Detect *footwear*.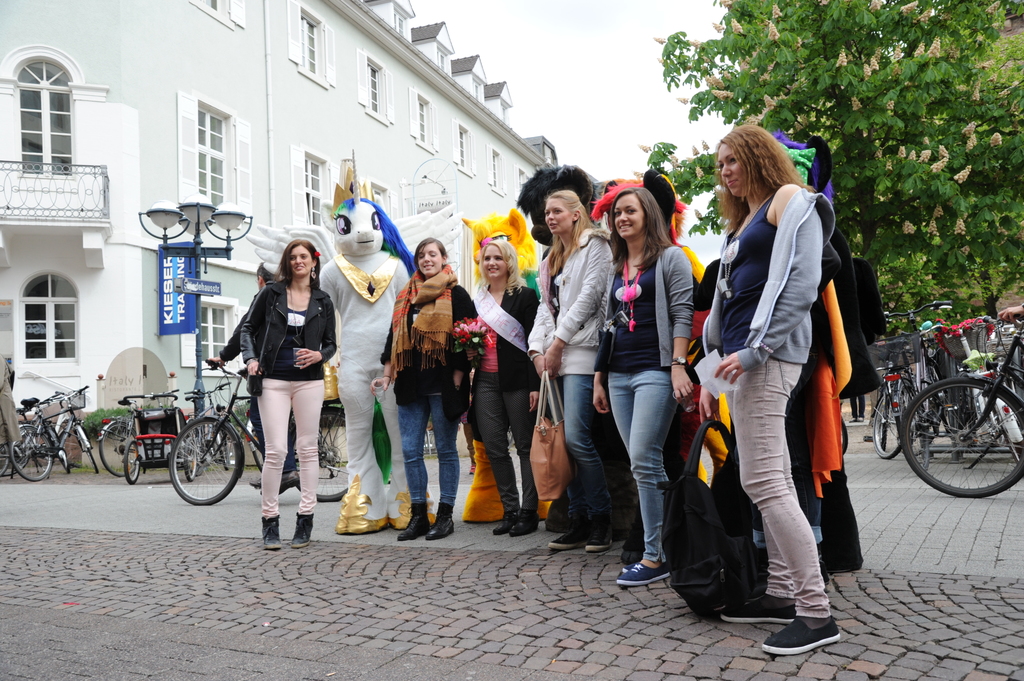
Detected at [586,519,614,550].
